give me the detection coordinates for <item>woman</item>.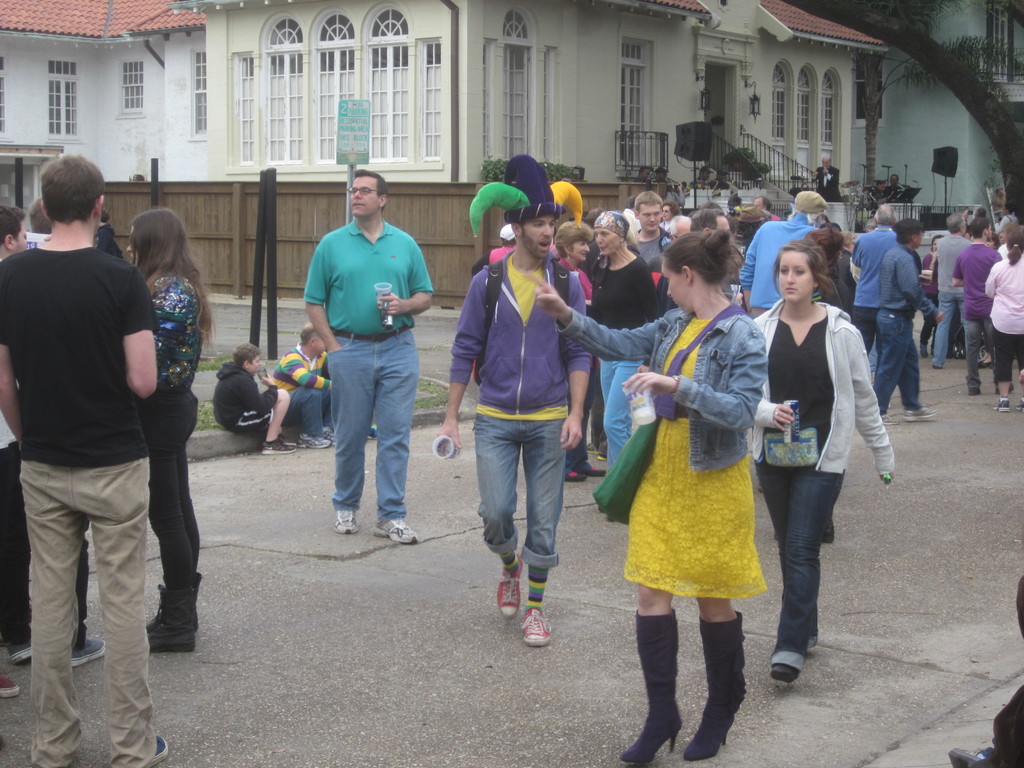
921,233,947,356.
